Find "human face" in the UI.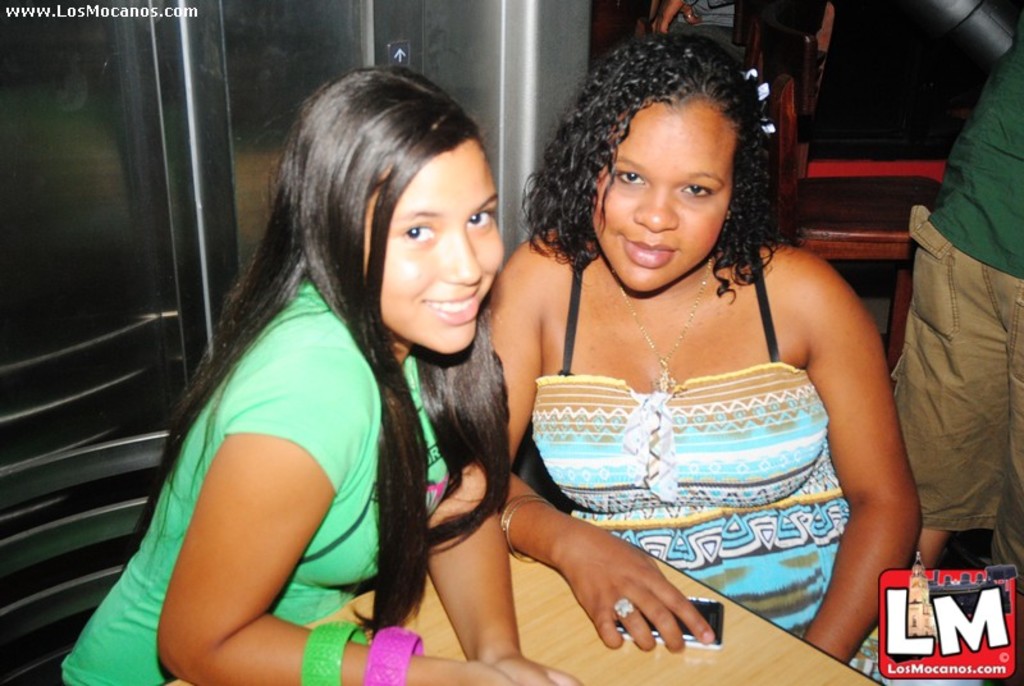
UI element at (x1=361, y1=138, x2=503, y2=353).
